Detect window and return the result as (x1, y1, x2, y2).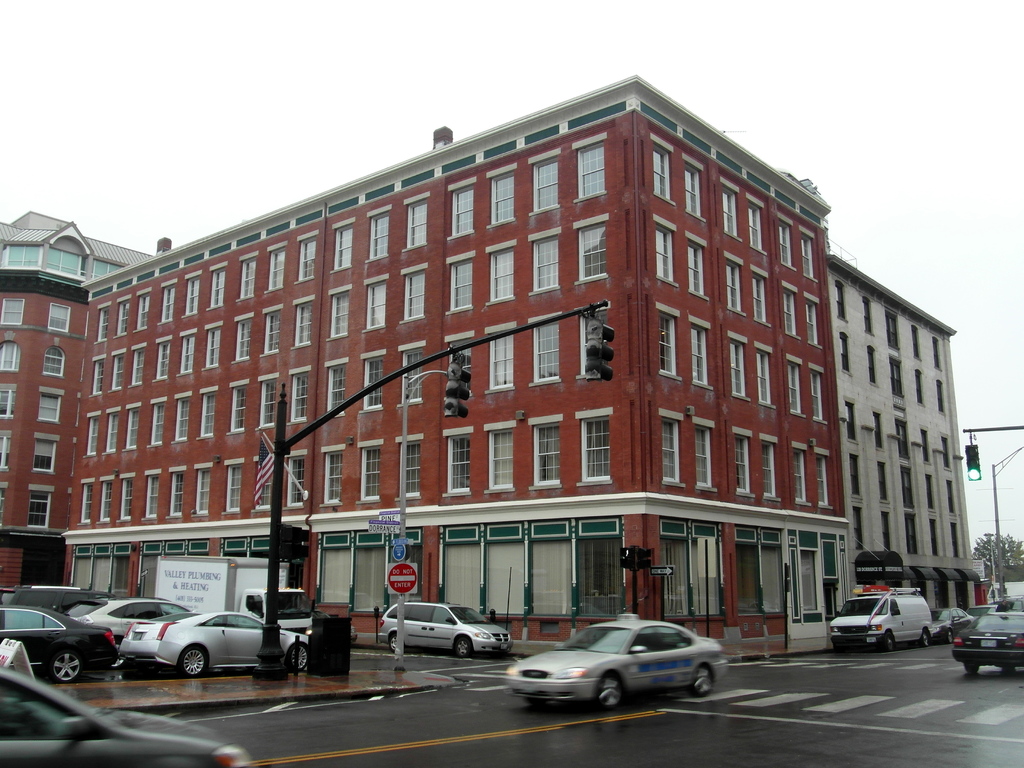
(100, 479, 117, 522).
